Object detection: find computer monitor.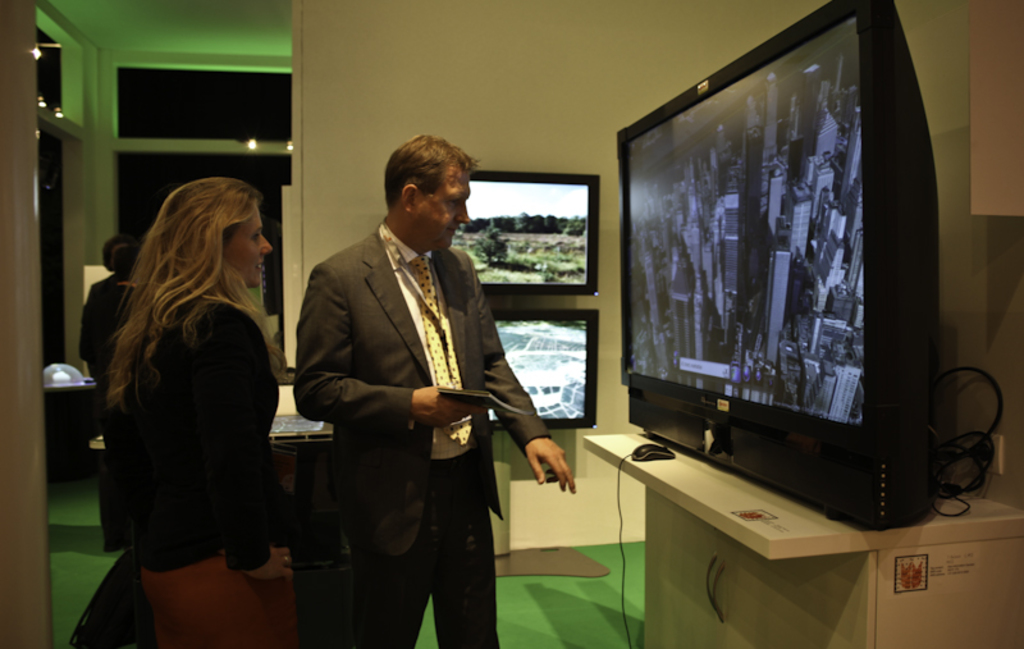
left=465, top=302, right=599, bottom=435.
